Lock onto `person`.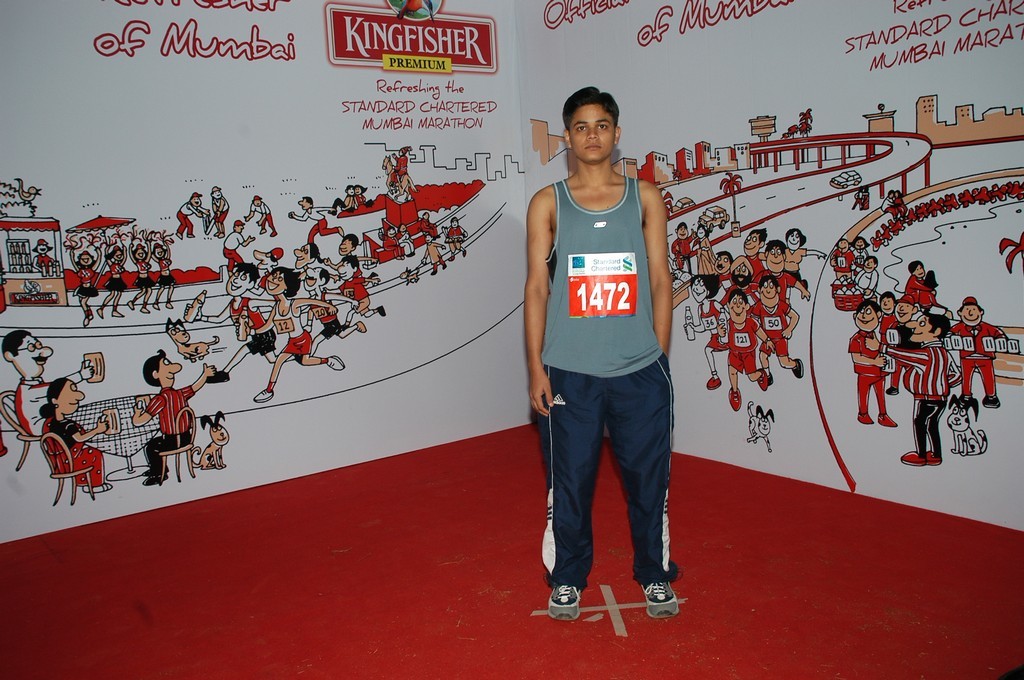
Locked: (124,348,186,492).
